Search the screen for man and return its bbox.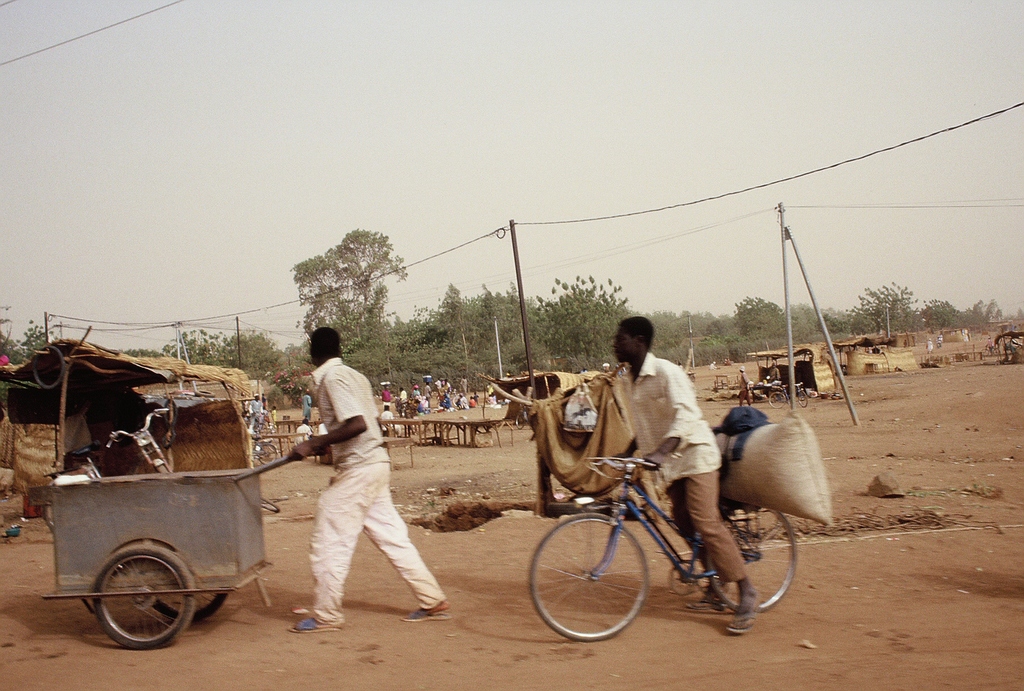
Found: 295,416,312,444.
